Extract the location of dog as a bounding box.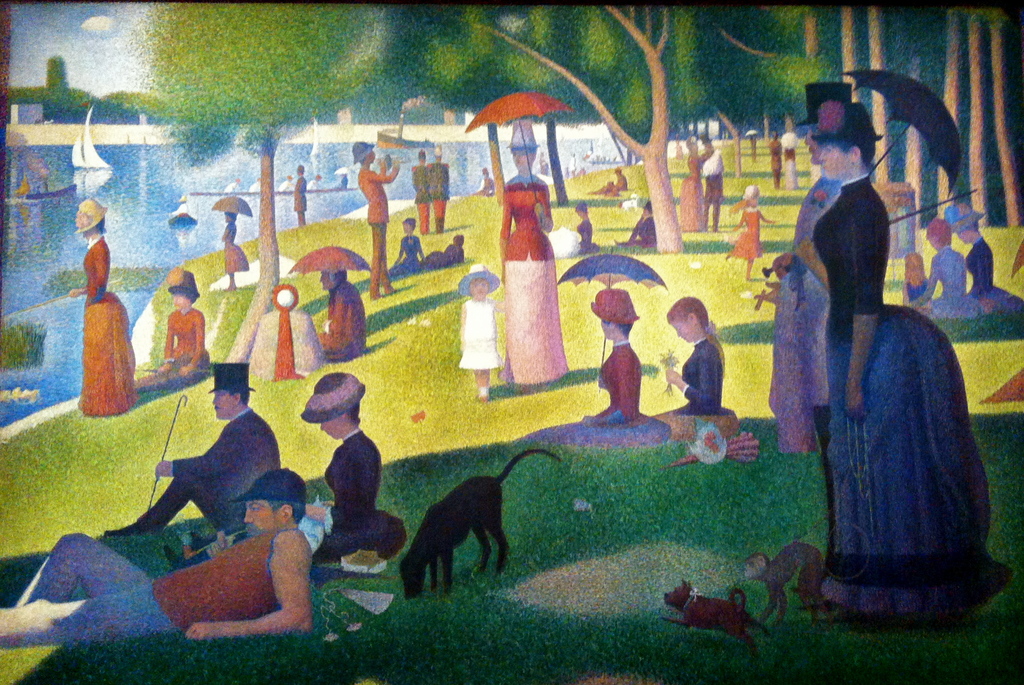
660:581:770:661.
